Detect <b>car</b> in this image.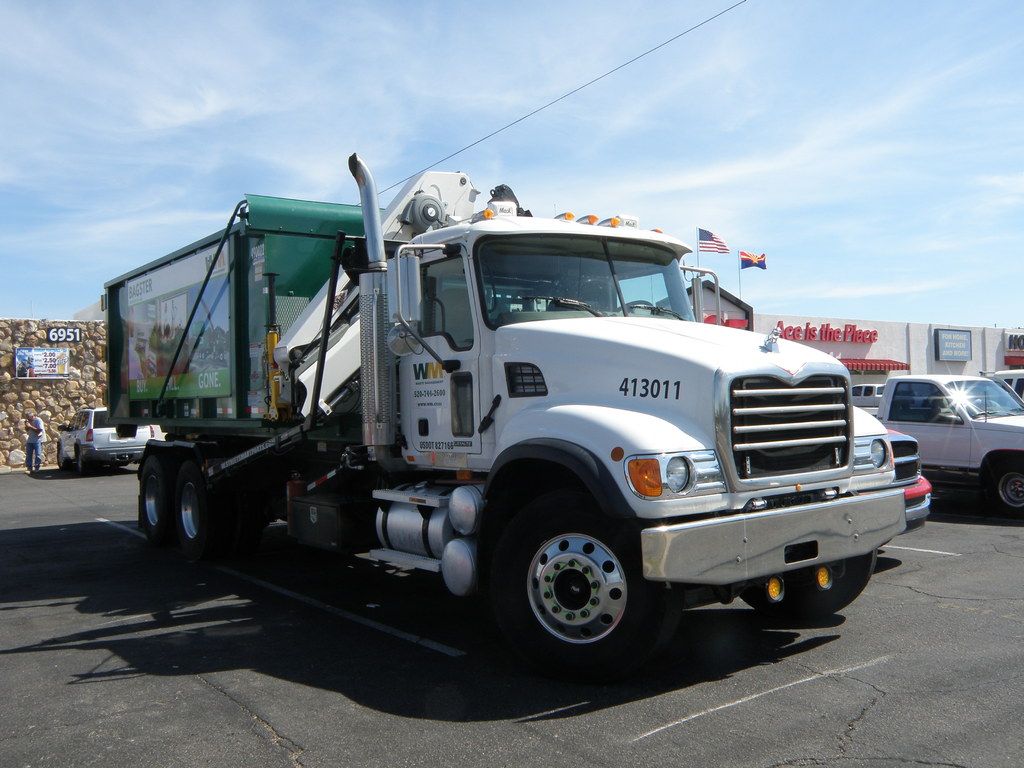
Detection: BBox(989, 369, 1023, 399).
